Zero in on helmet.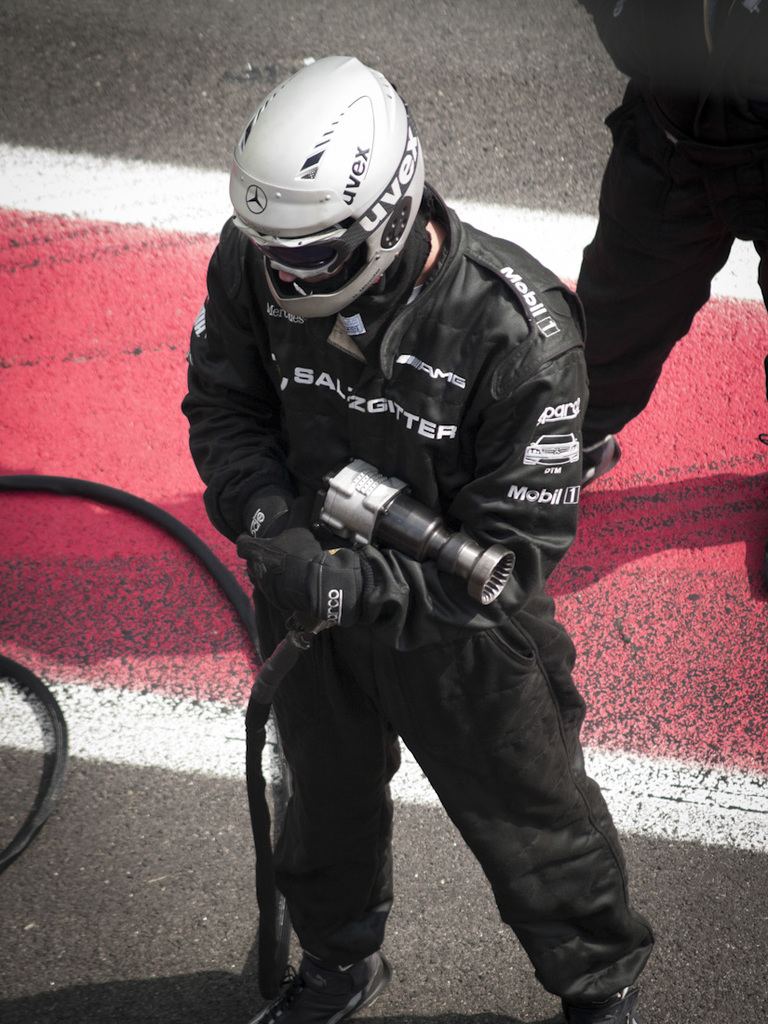
Zeroed in: (223,59,433,315).
